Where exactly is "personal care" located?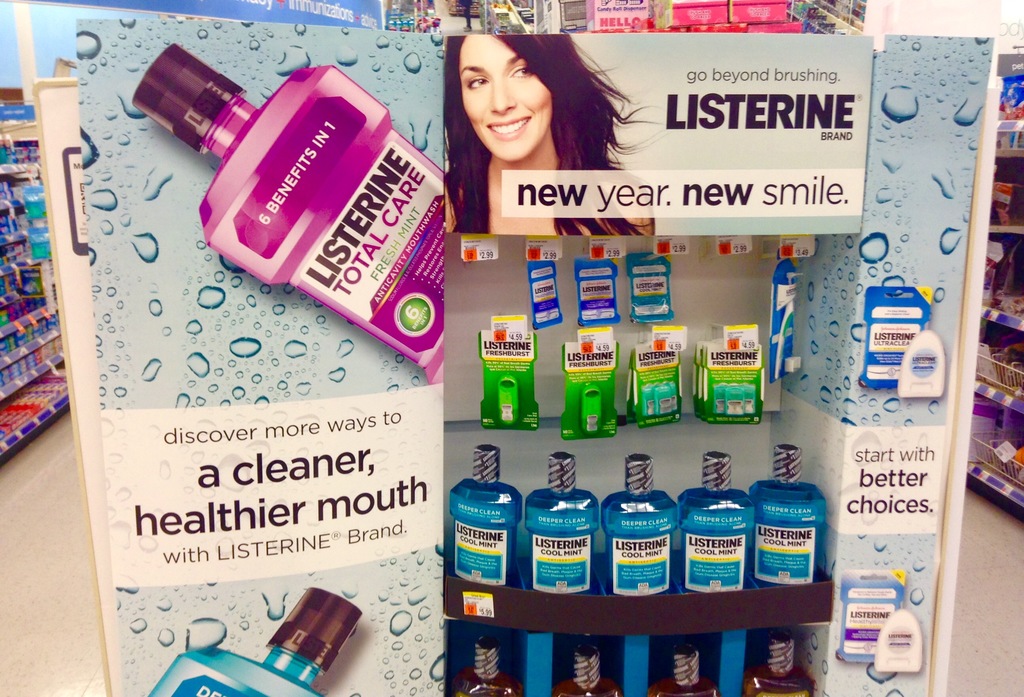
Its bounding box is {"x1": 525, "y1": 256, "x2": 564, "y2": 327}.
